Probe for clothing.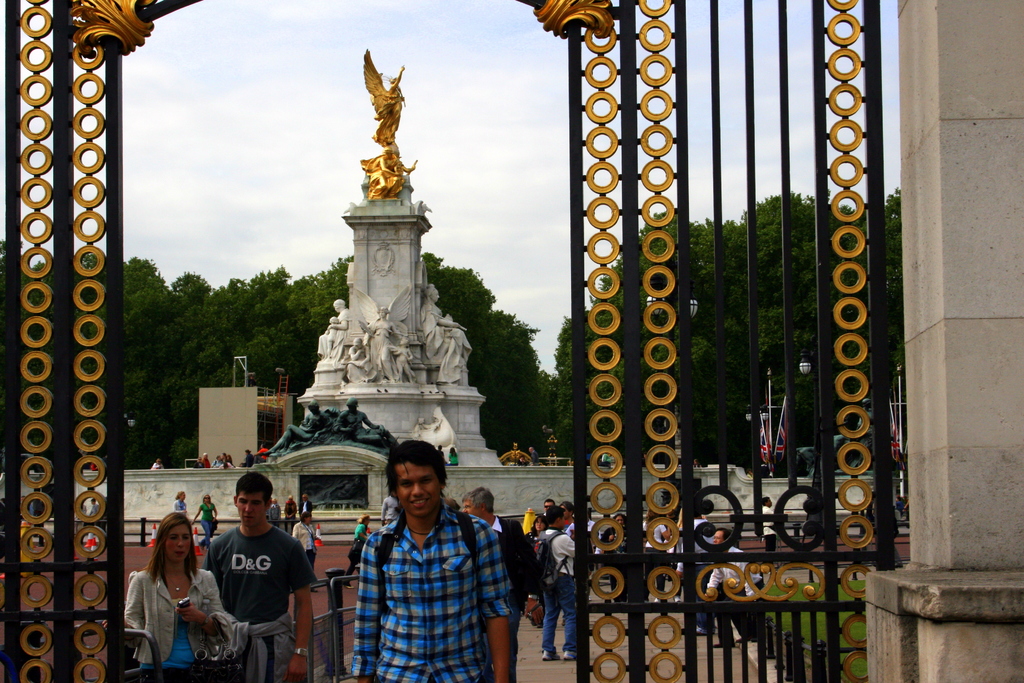
Probe result: <bbox>149, 459, 170, 470</bbox>.
